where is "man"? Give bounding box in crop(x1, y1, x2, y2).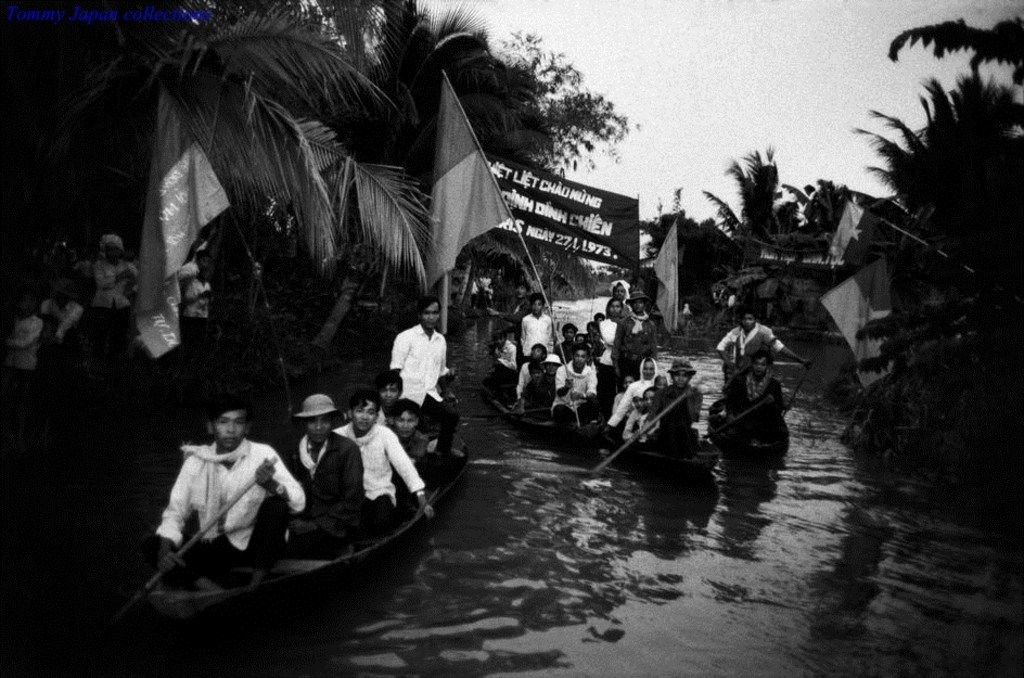
crop(391, 293, 460, 465).
